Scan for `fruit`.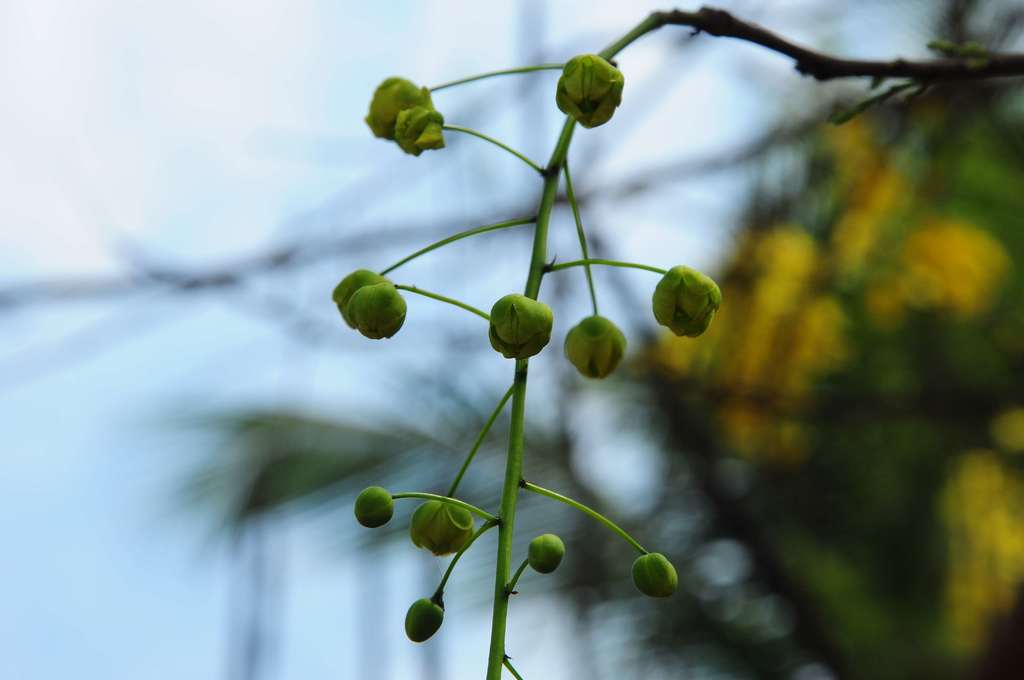
Scan result: {"x1": 327, "y1": 256, "x2": 403, "y2": 341}.
